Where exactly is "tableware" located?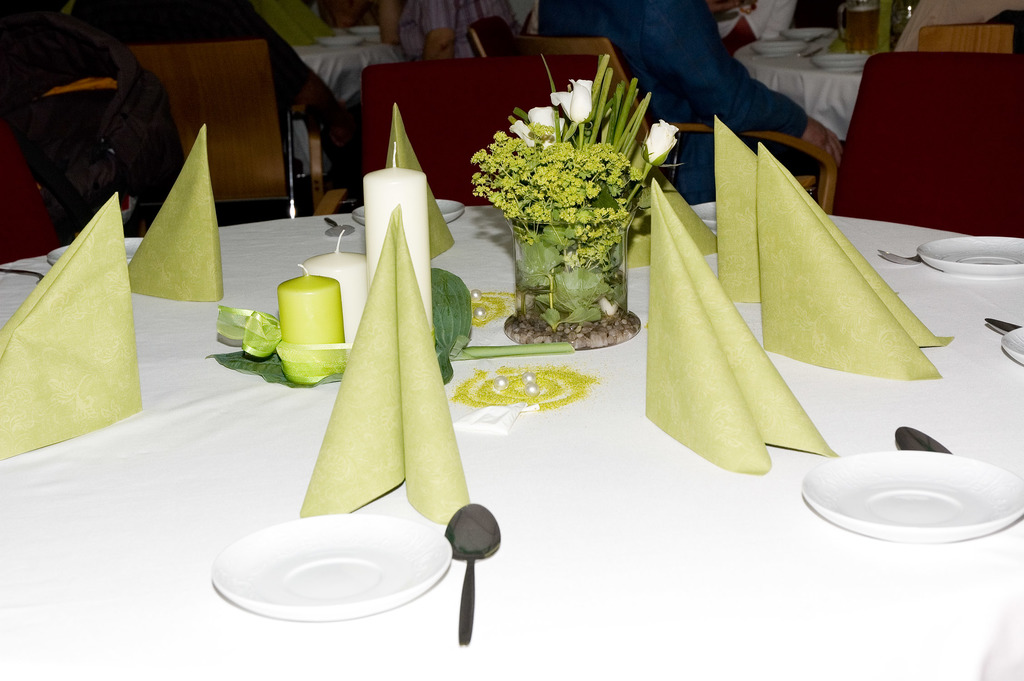
Its bounding box is select_region(890, 425, 955, 461).
